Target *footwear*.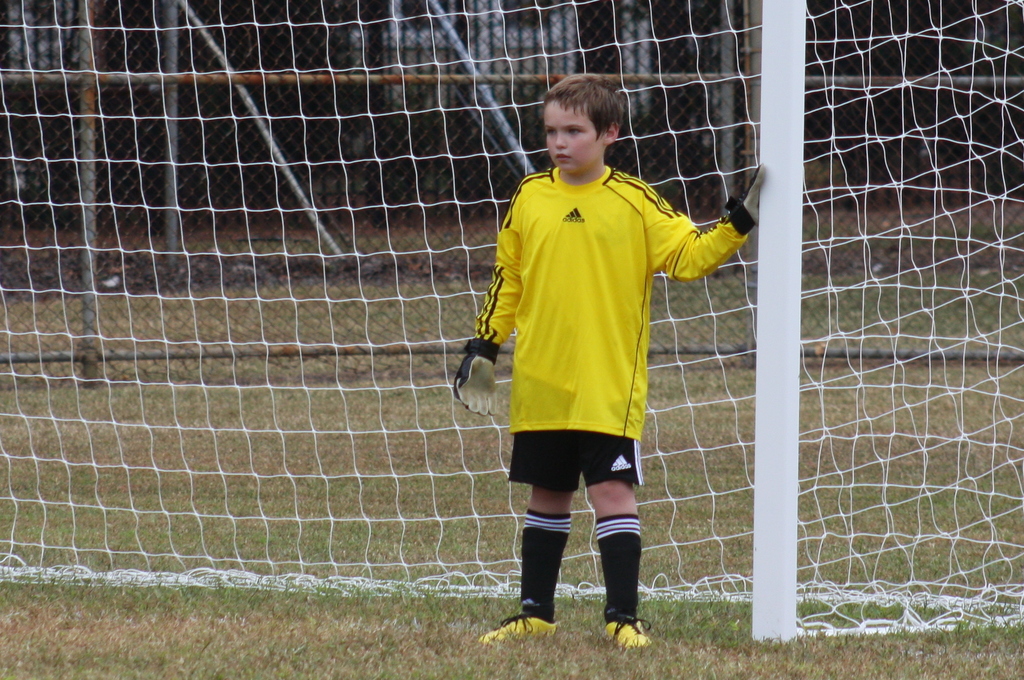
Target region: bbox=(600, 622, 652, 649).
